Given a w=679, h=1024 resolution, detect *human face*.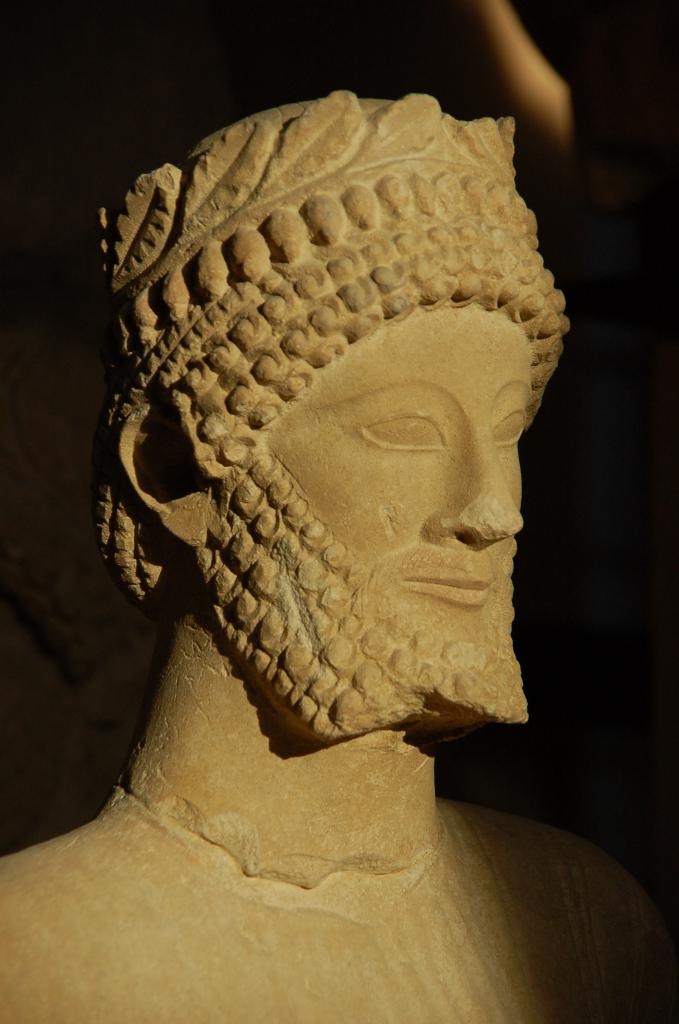
218,273,551,758.
